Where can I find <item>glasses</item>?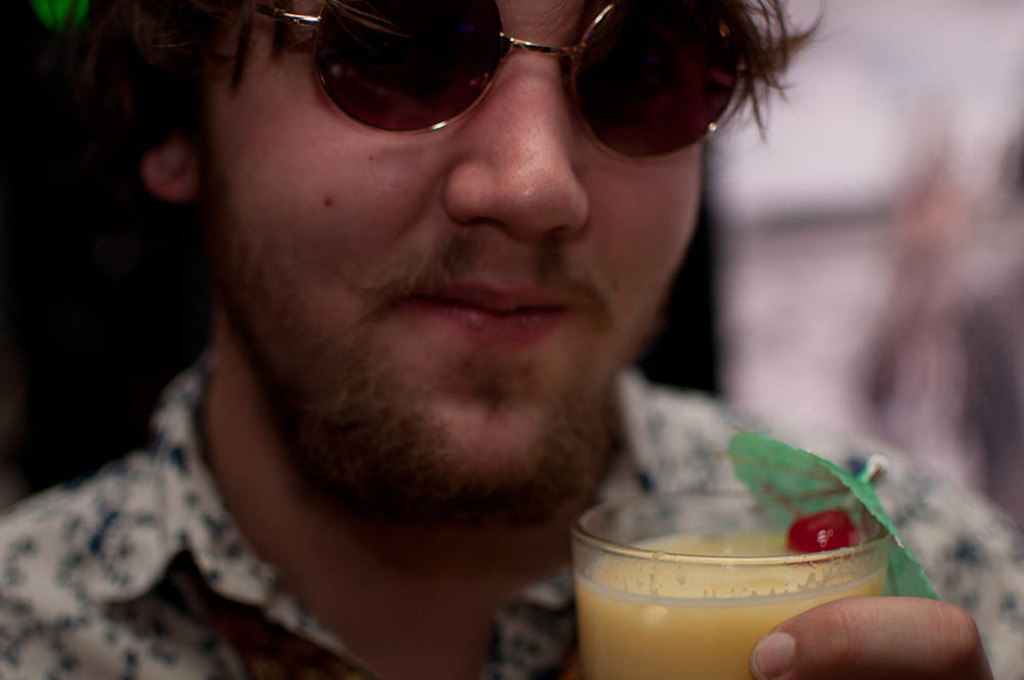
You can find it at (left=296, top=5, right=764, bottom=185).
